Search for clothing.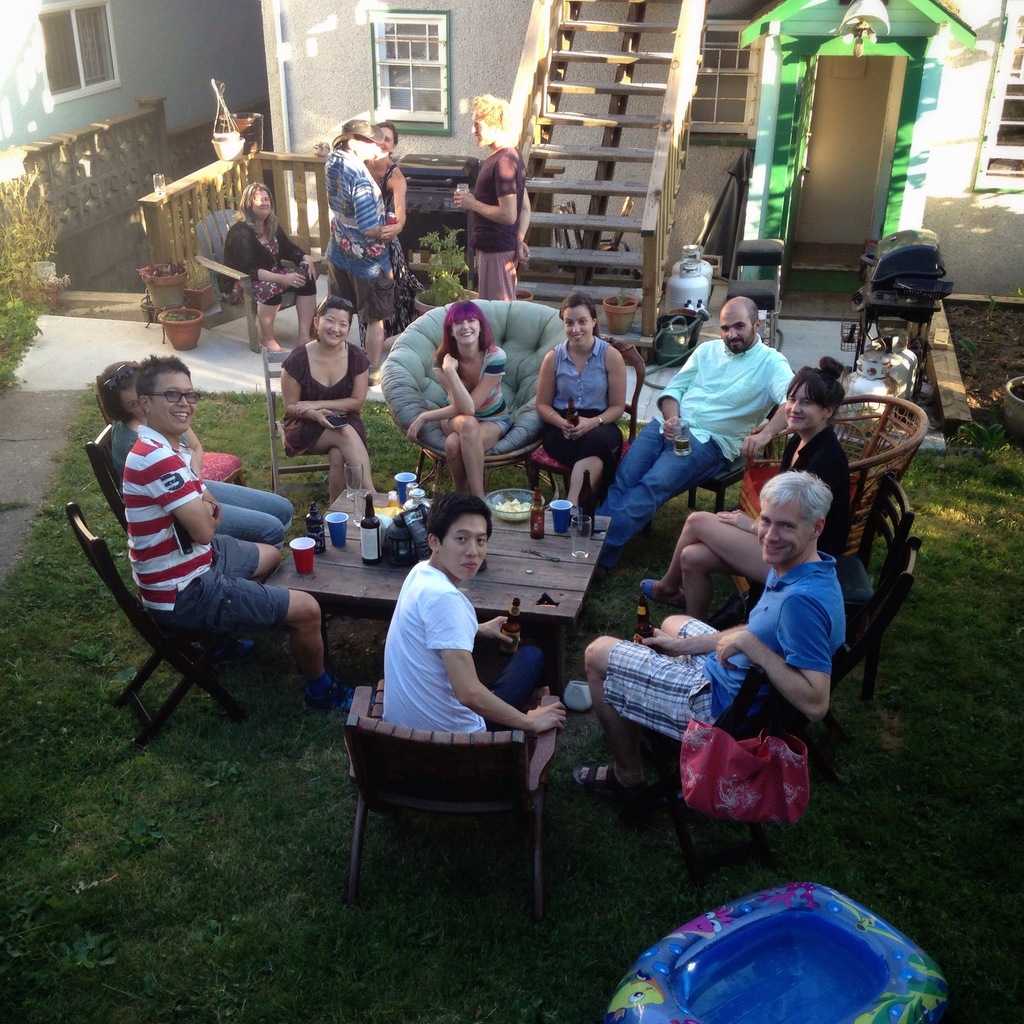
Found at [x1=468, y1=142, x2=526, y2=301].
